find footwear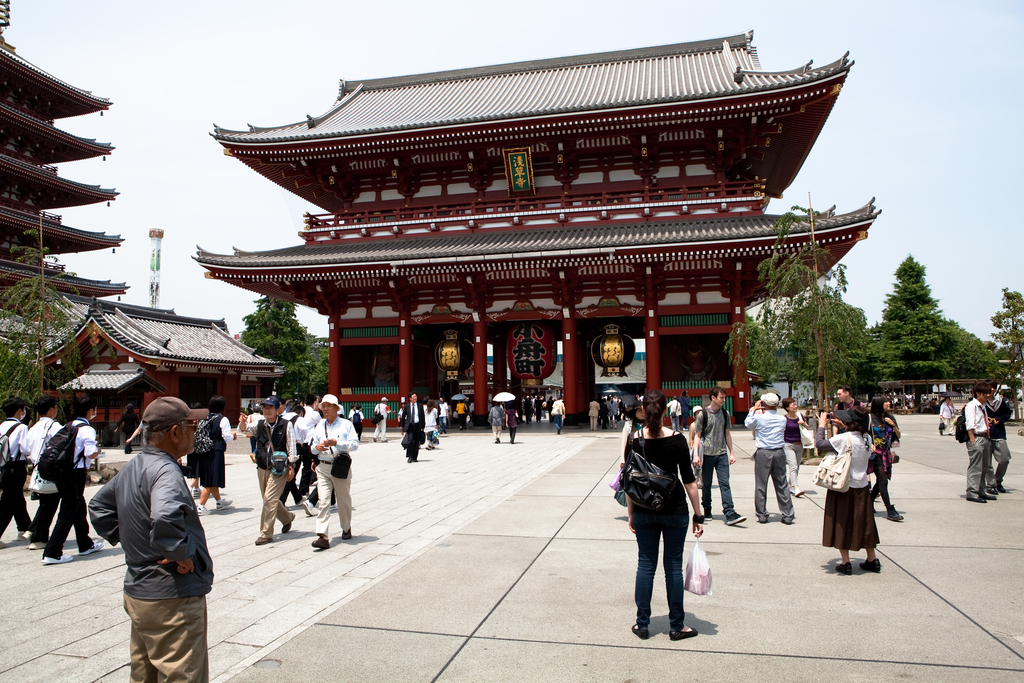
(x1=280, y1=513, x2=295, y2=532)
